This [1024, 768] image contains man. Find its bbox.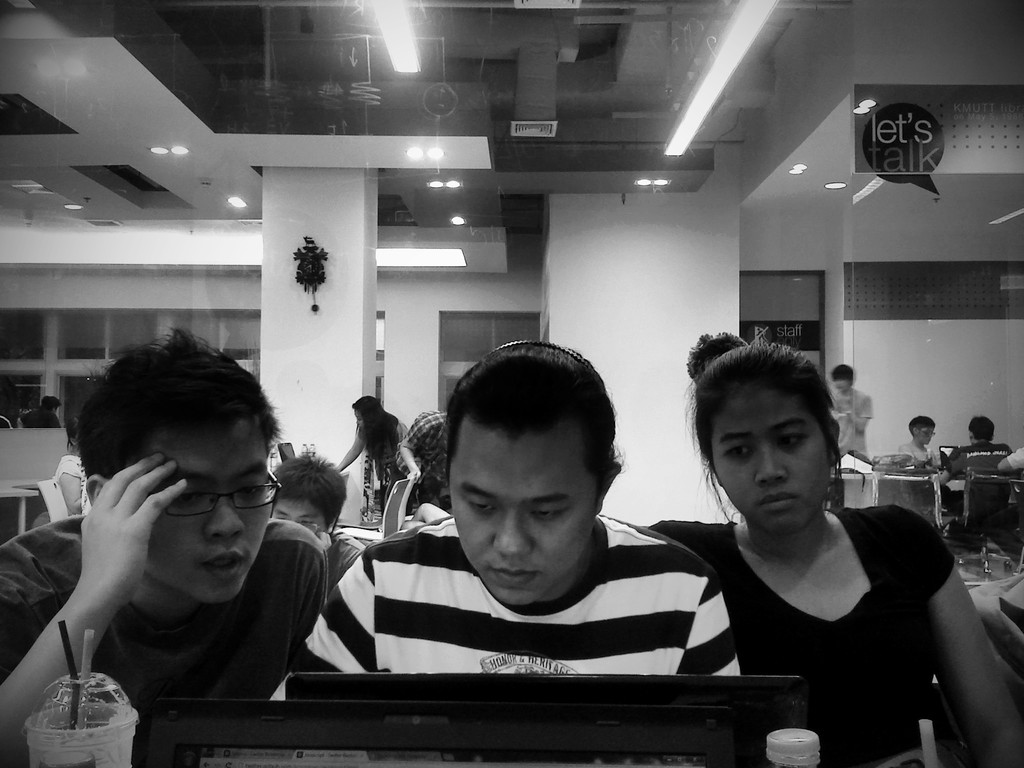
(x1=0, y1=326, x2=337, y2=767).
